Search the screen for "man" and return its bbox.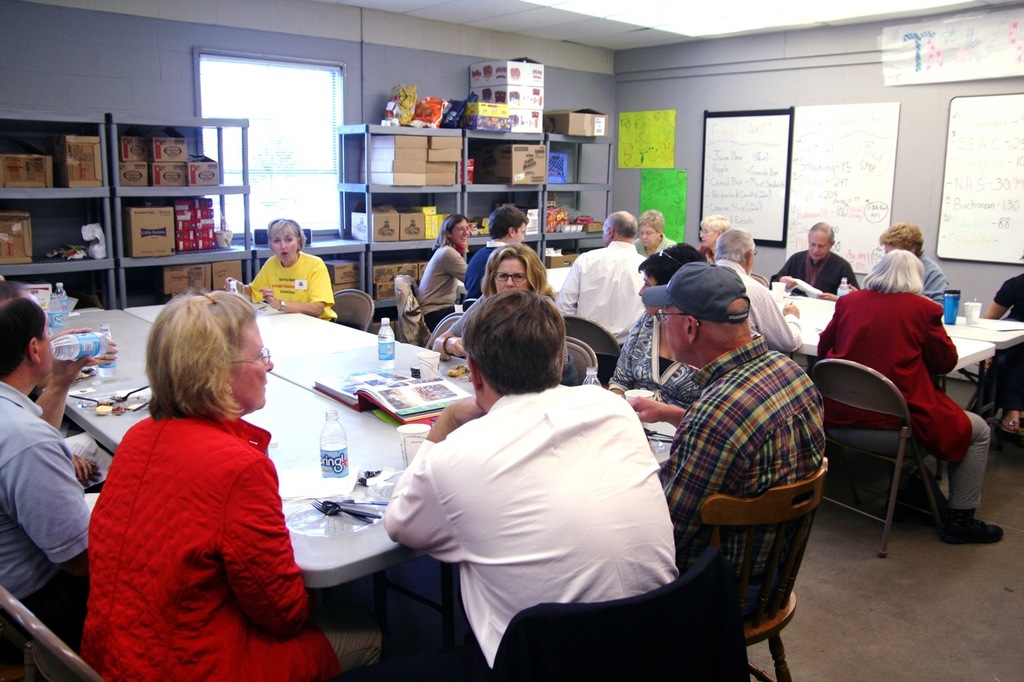
Found: box=[462, 206, 530, 296].
